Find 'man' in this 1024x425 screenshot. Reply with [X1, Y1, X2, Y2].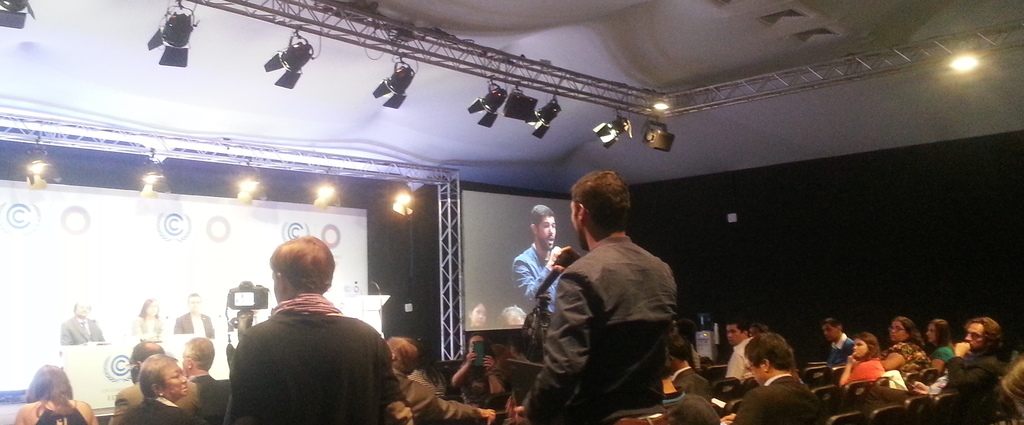
[109, 337, 210, 424].
